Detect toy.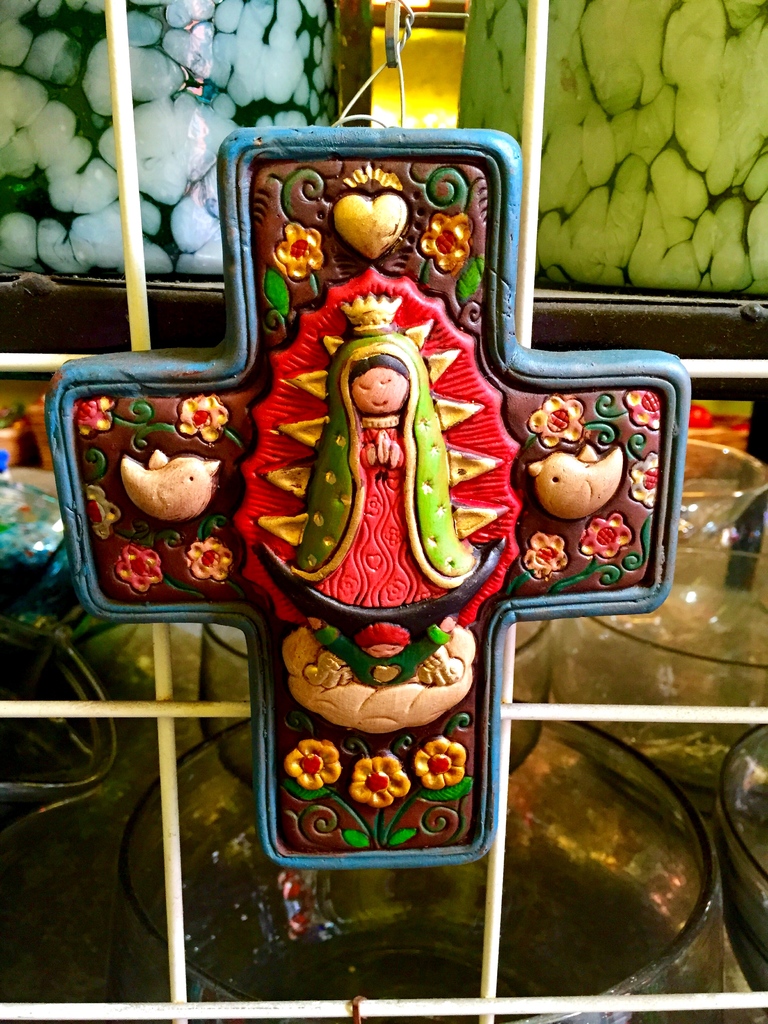
Detected at 117 455 224 525.
